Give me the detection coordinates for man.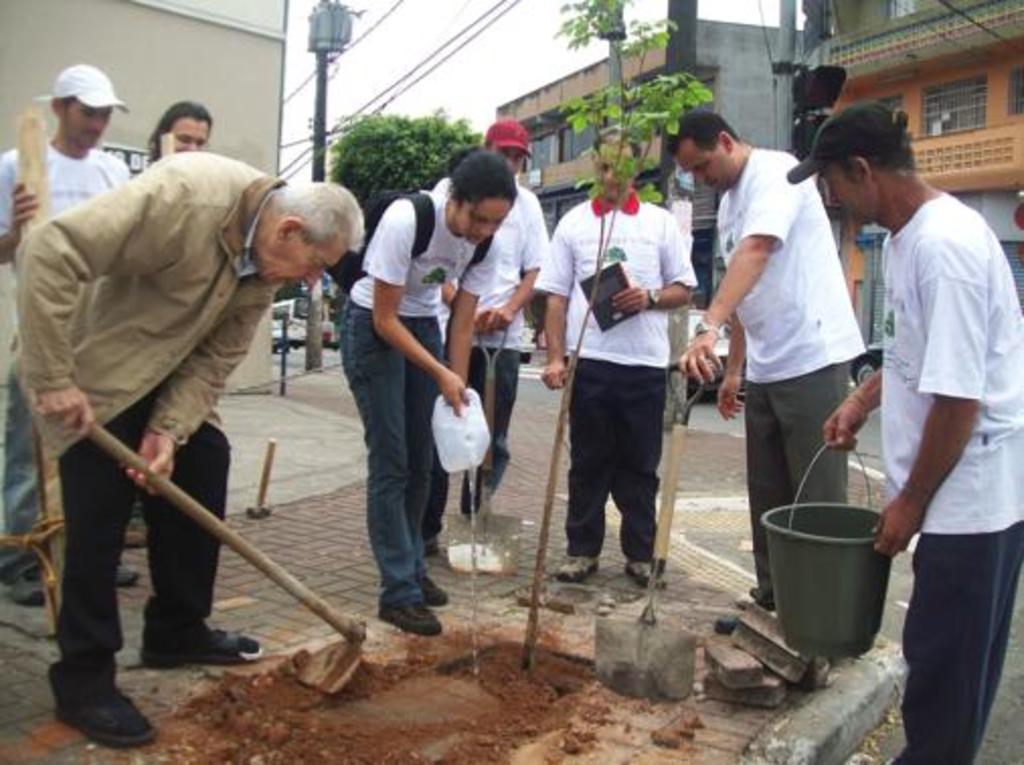
20,119,312,720.
